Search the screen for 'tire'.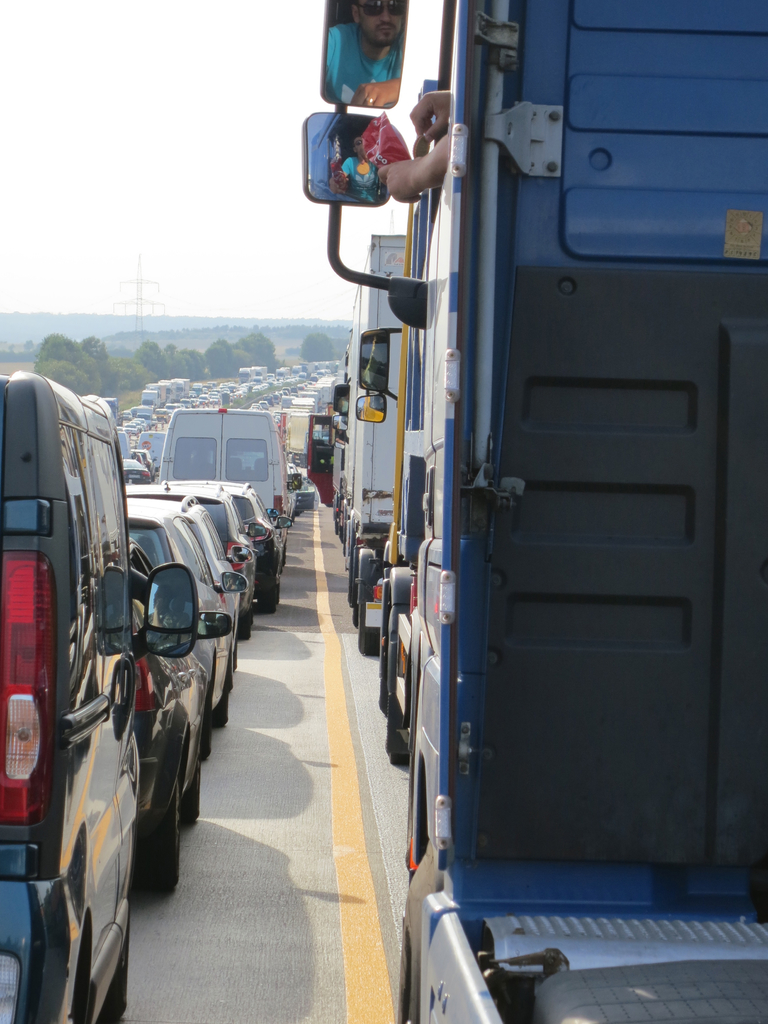
Found at 282:545:291:568.
